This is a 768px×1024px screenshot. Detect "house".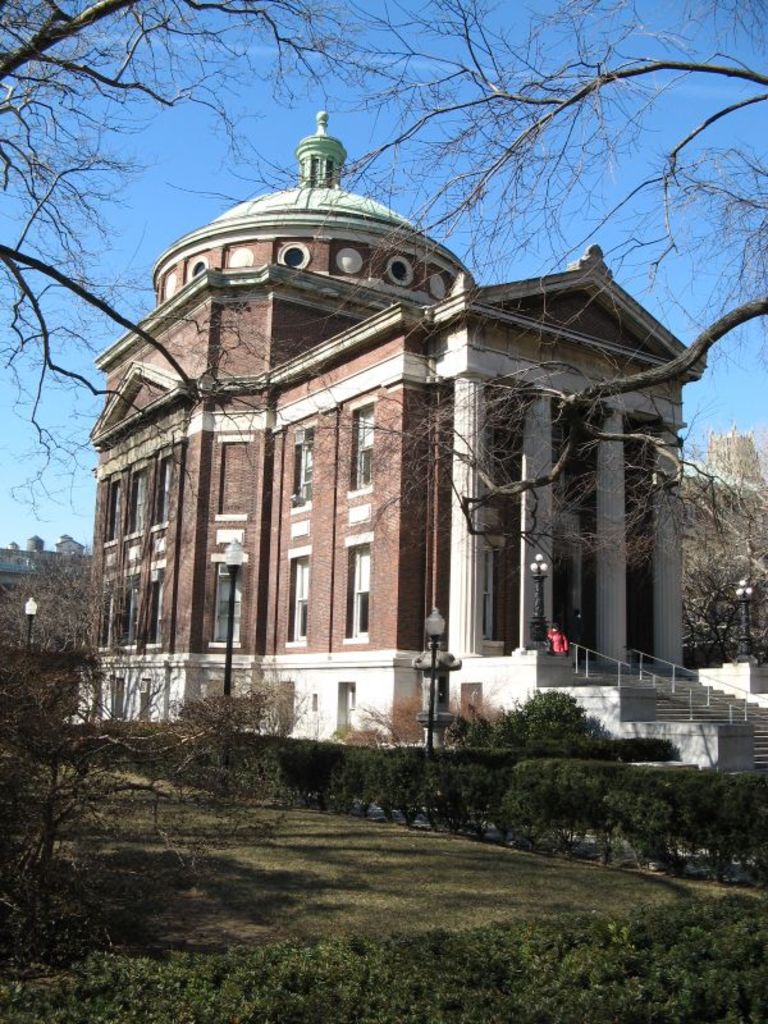
[x1=0, y1=531, x2=97, y2=660].
